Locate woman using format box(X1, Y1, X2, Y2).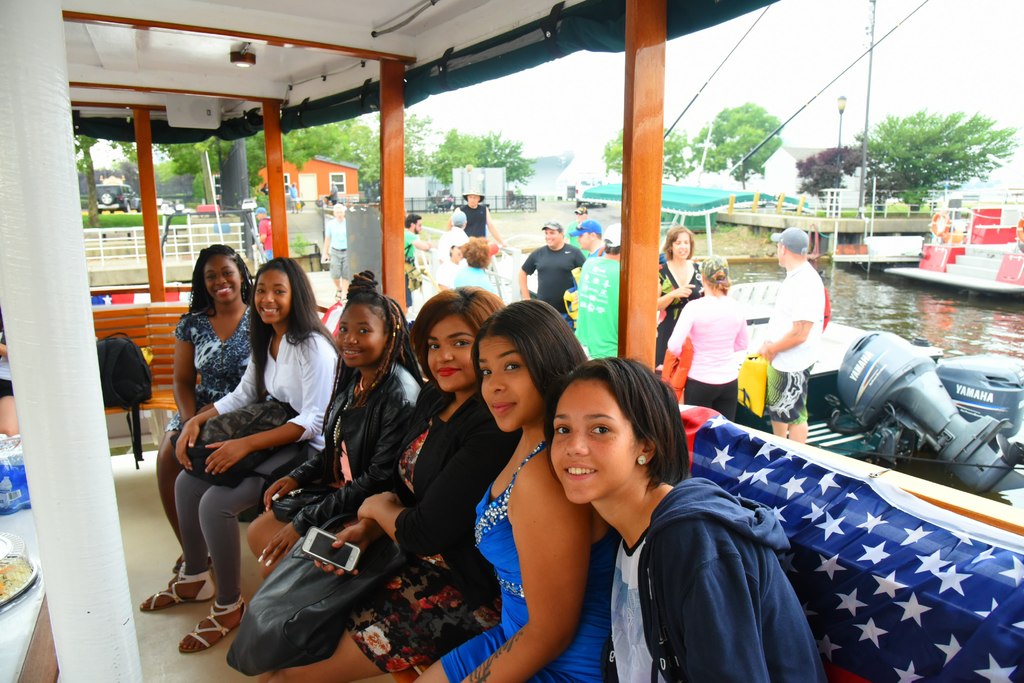
box(420, 294, 609, 682).
